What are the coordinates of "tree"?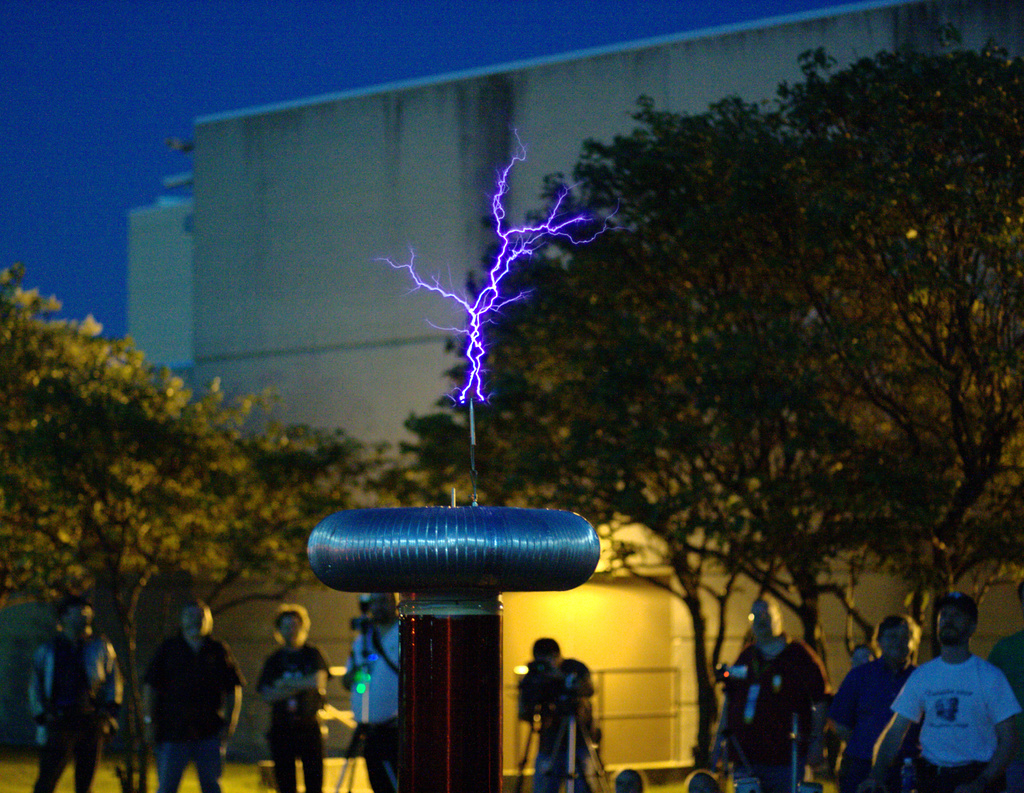
<bbox>0, 255, 401, 792</bbox>.
